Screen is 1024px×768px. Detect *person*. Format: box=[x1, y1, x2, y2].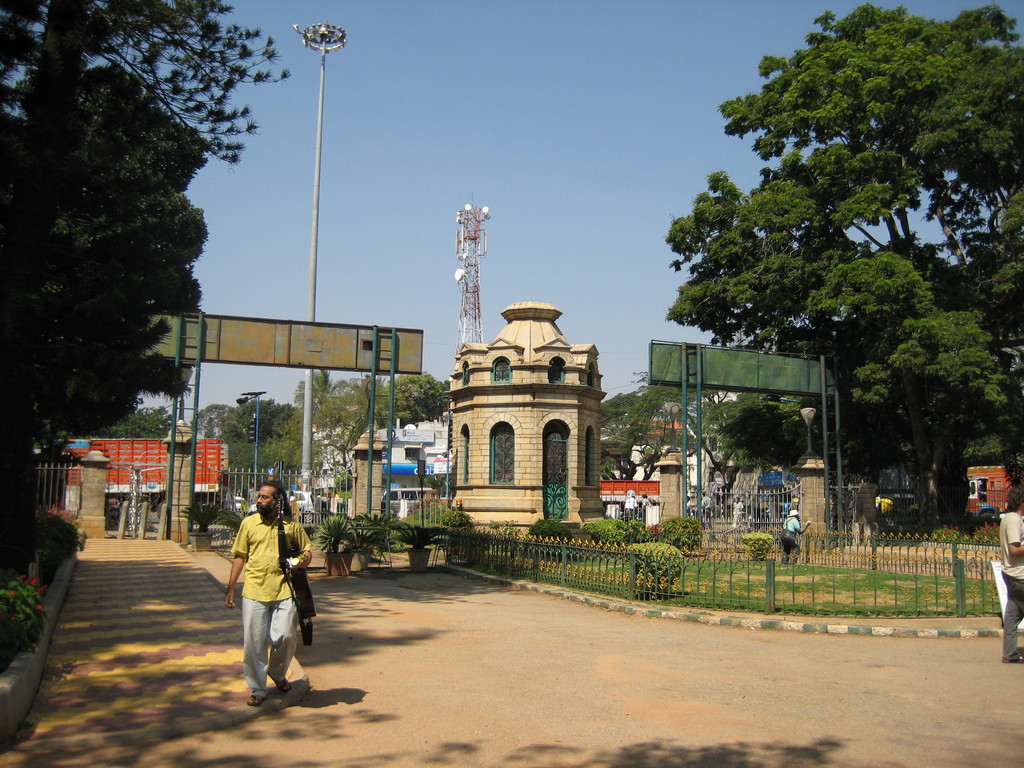
box=[623, 492, 636, 520].
